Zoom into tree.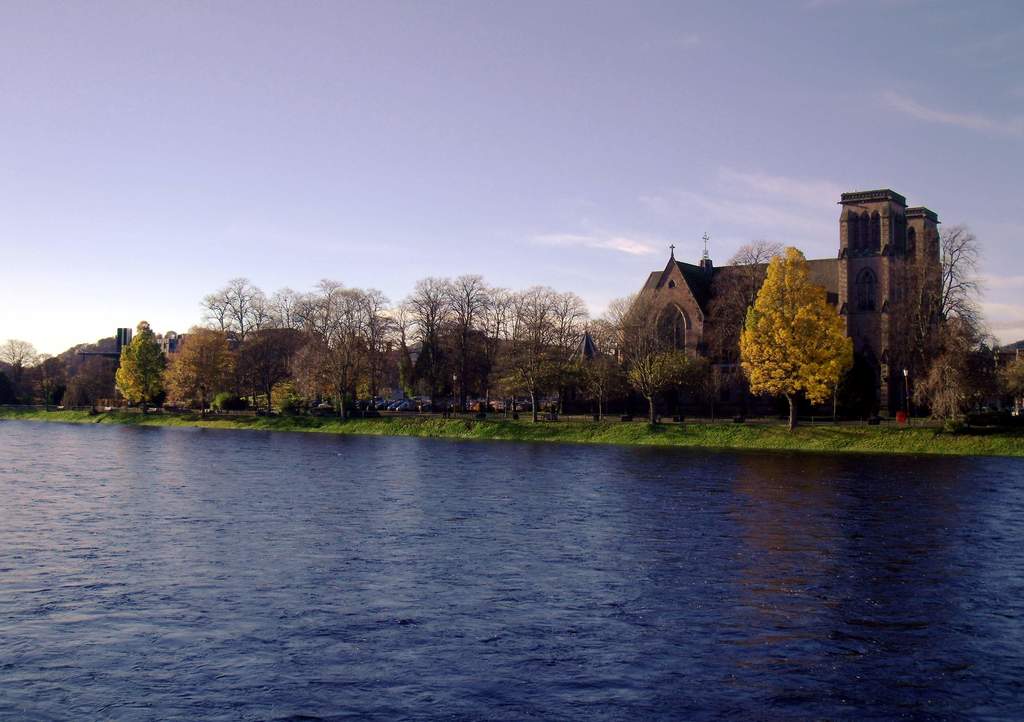
Zoom target: bbox=(409, 270, 588, 429).
